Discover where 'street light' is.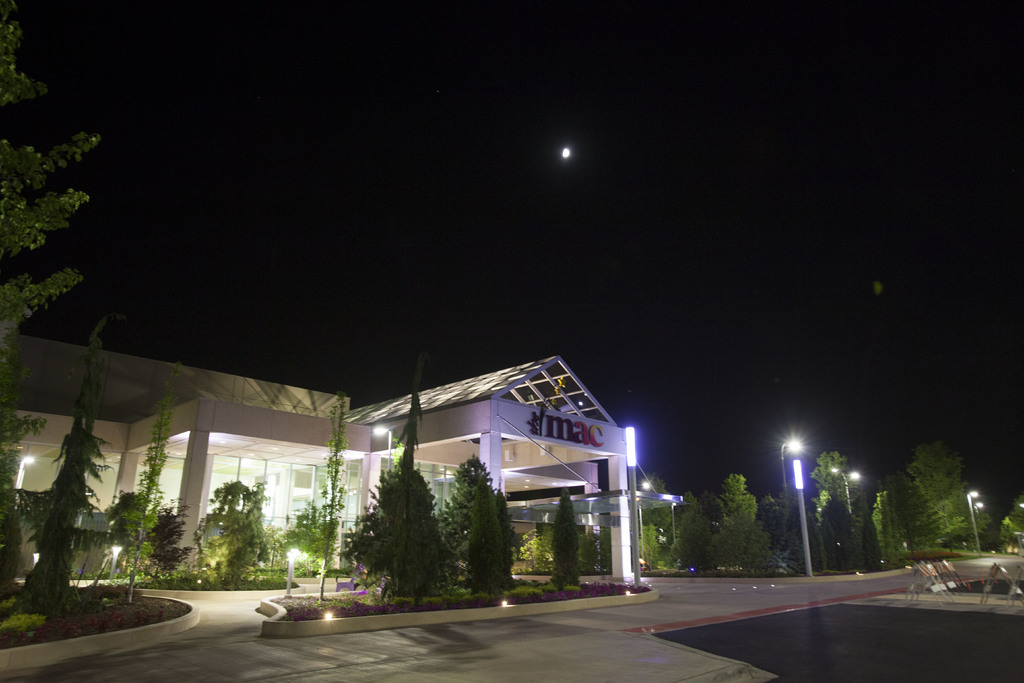
Discovered at pyautogui.locateOnScreen(962, 488, 987, 553).
